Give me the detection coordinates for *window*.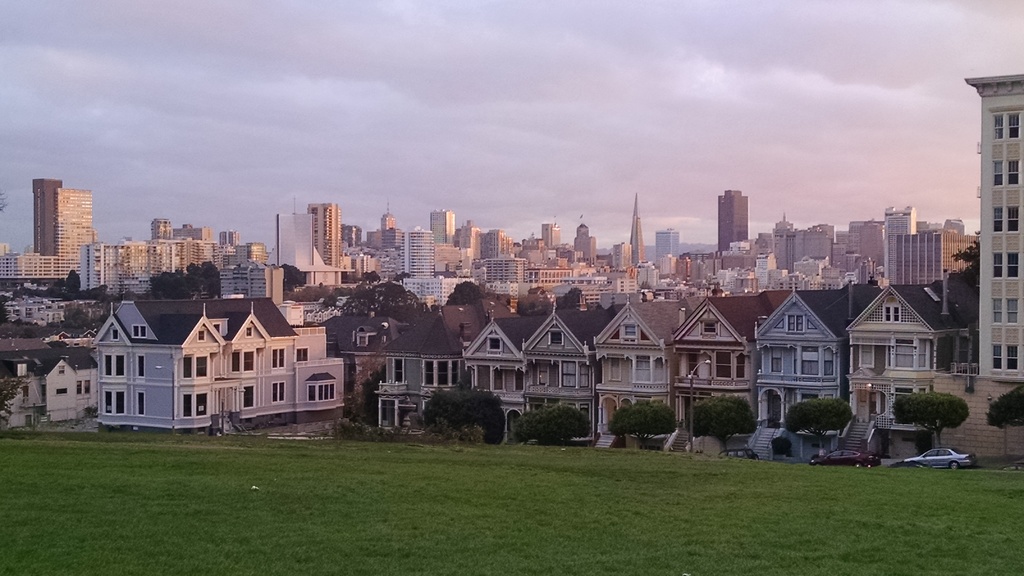
locate(270, 382, 287, 404).
